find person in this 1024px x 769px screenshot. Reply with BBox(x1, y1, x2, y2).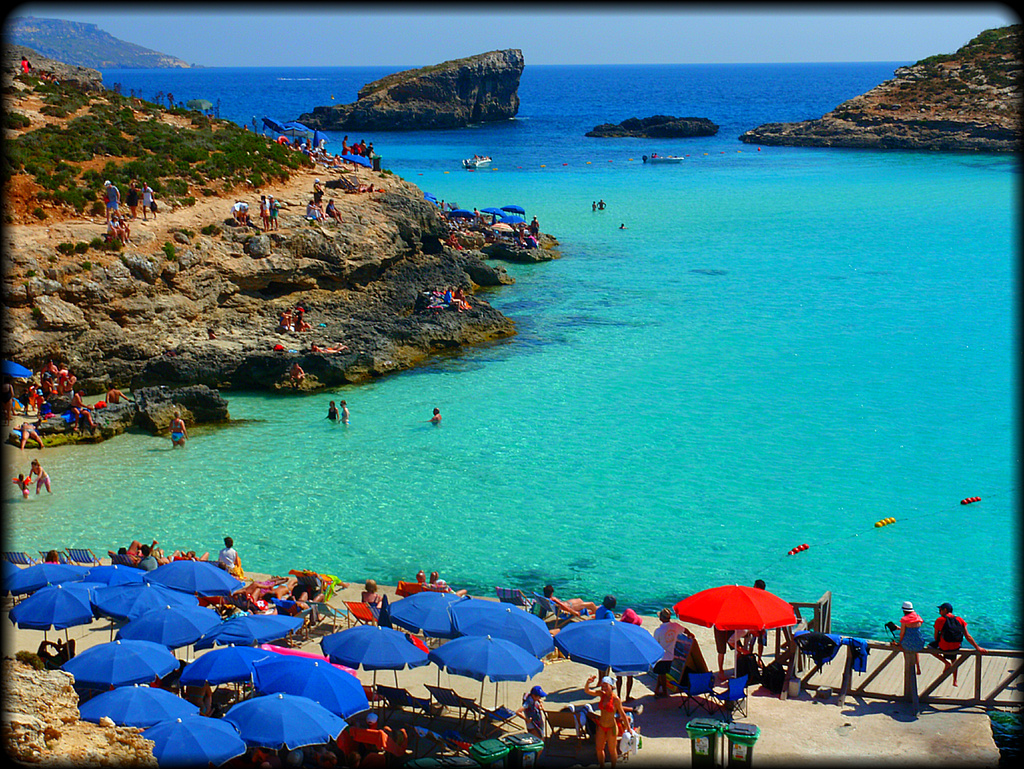
BBox(168, 410, 190, 451).
